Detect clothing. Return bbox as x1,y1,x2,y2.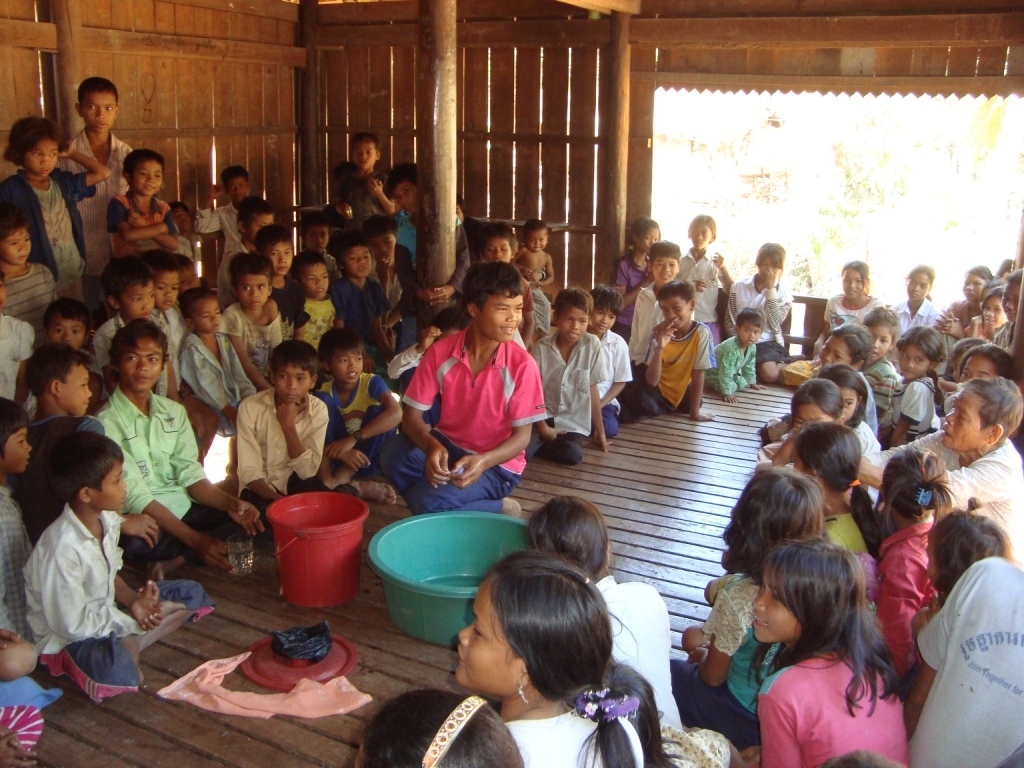
864,439,1023,551.
